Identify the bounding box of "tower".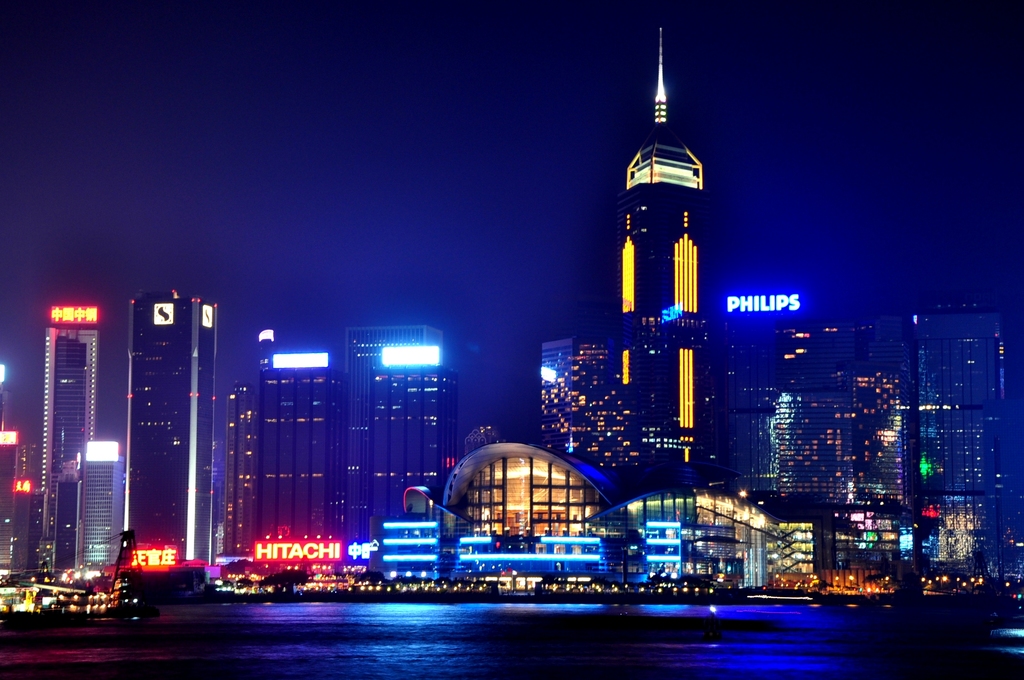
341,325,452,565.
